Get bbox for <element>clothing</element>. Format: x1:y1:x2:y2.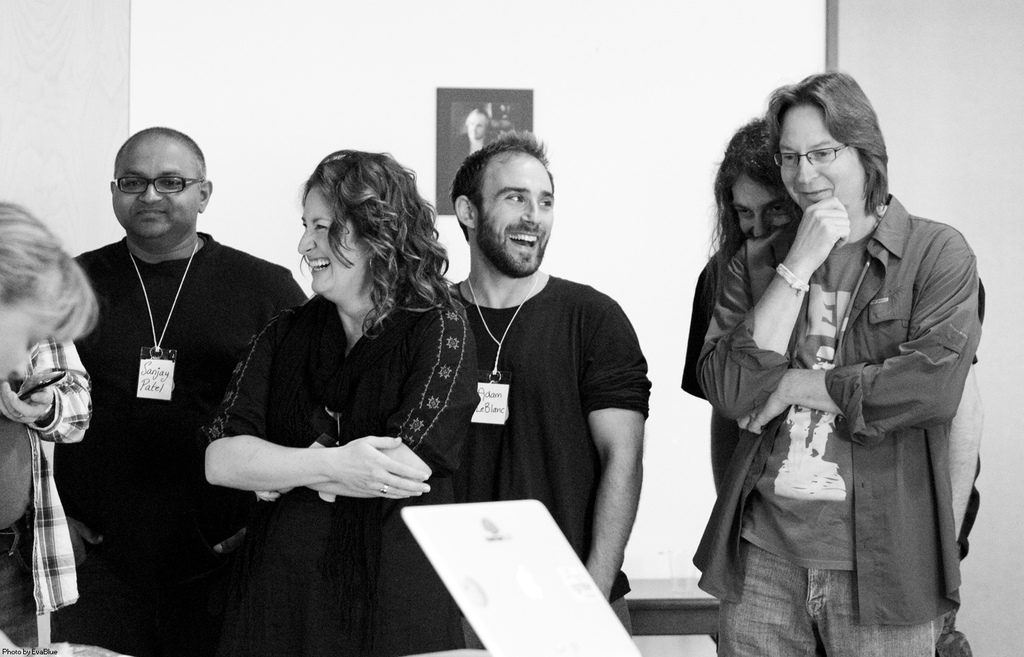
452:281:664:656.
